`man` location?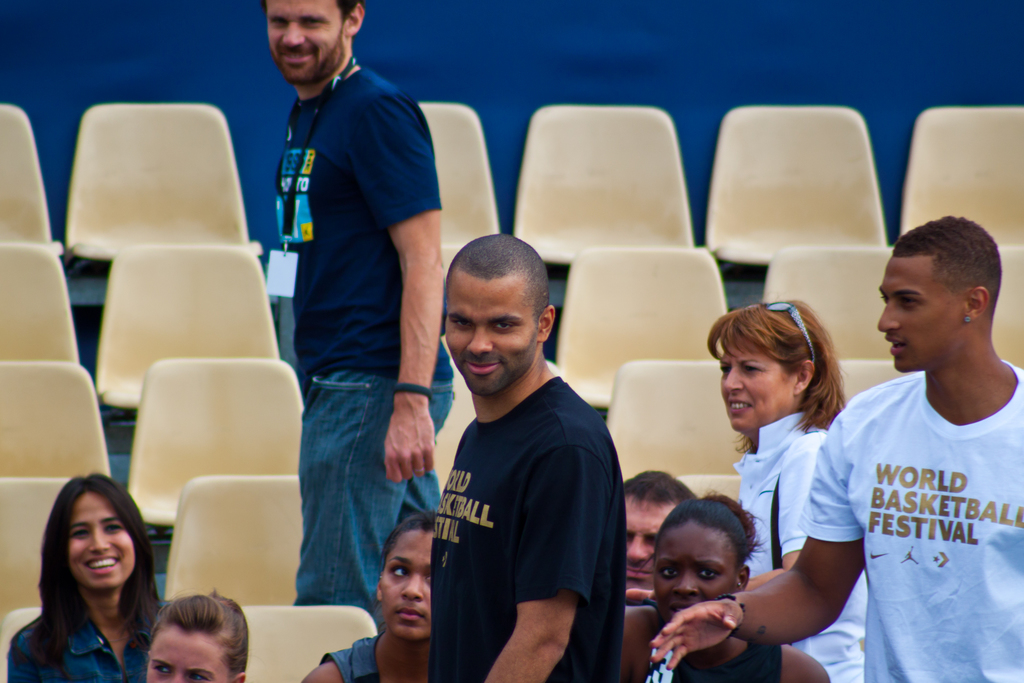
{"x1": 648, "y1": 217, "x2": 1023, "y2": 682}
